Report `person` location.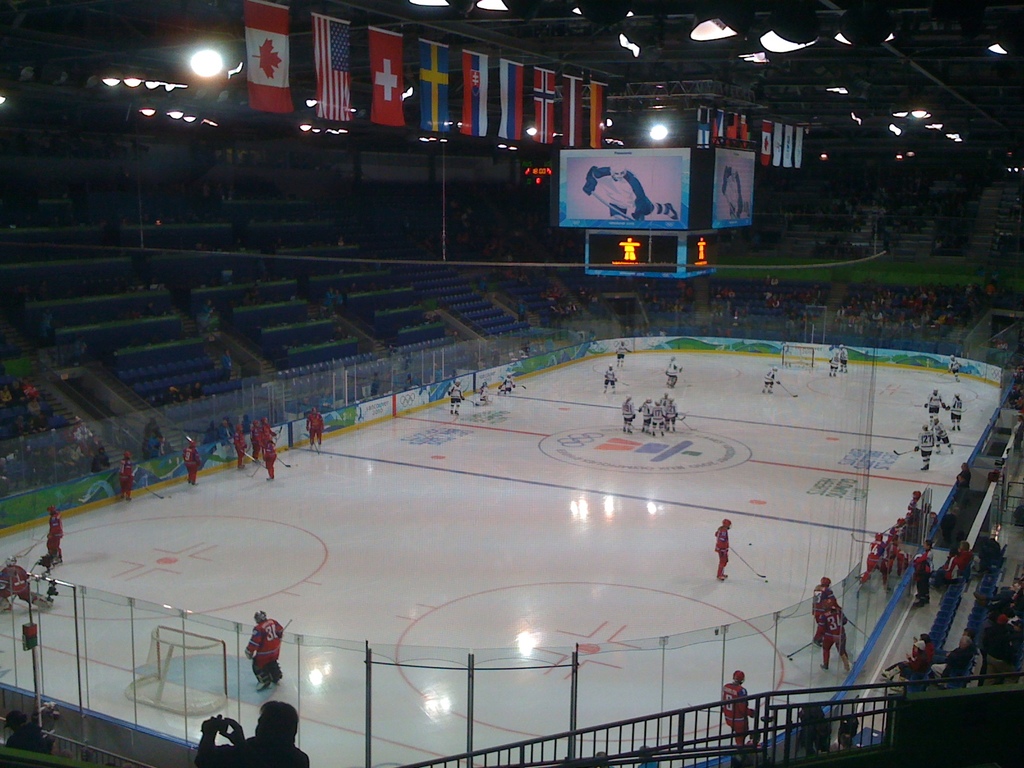
Report: x1=714 y1=519 x2=731 y2=584.
